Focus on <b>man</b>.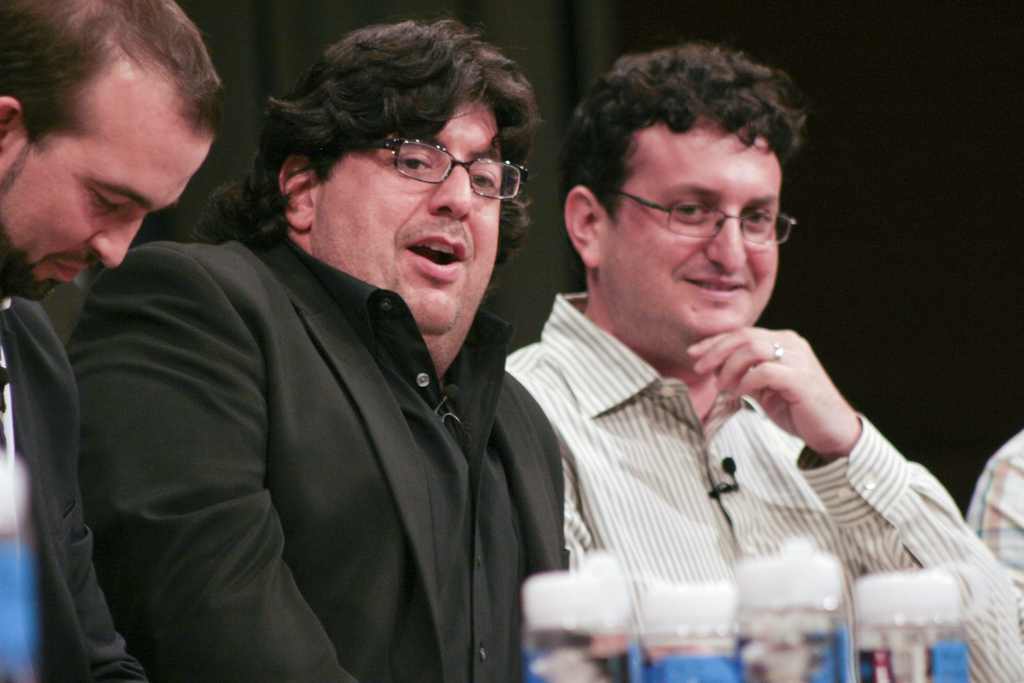
Focused at <region>74, 30, 677, 650</region>.
